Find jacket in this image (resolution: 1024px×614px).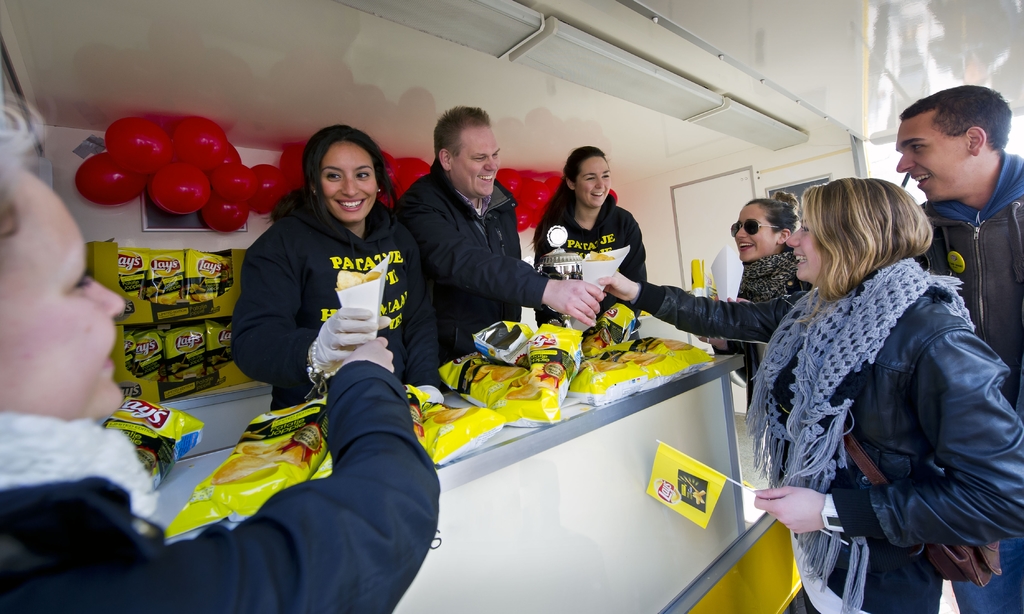
724/244/804/359.
